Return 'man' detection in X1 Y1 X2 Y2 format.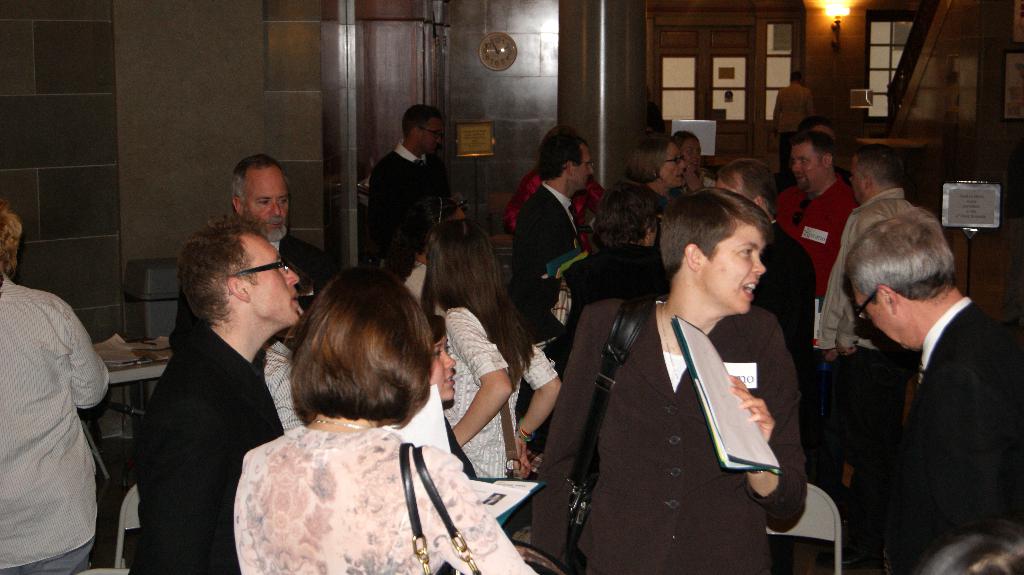
734 155 821 461.
